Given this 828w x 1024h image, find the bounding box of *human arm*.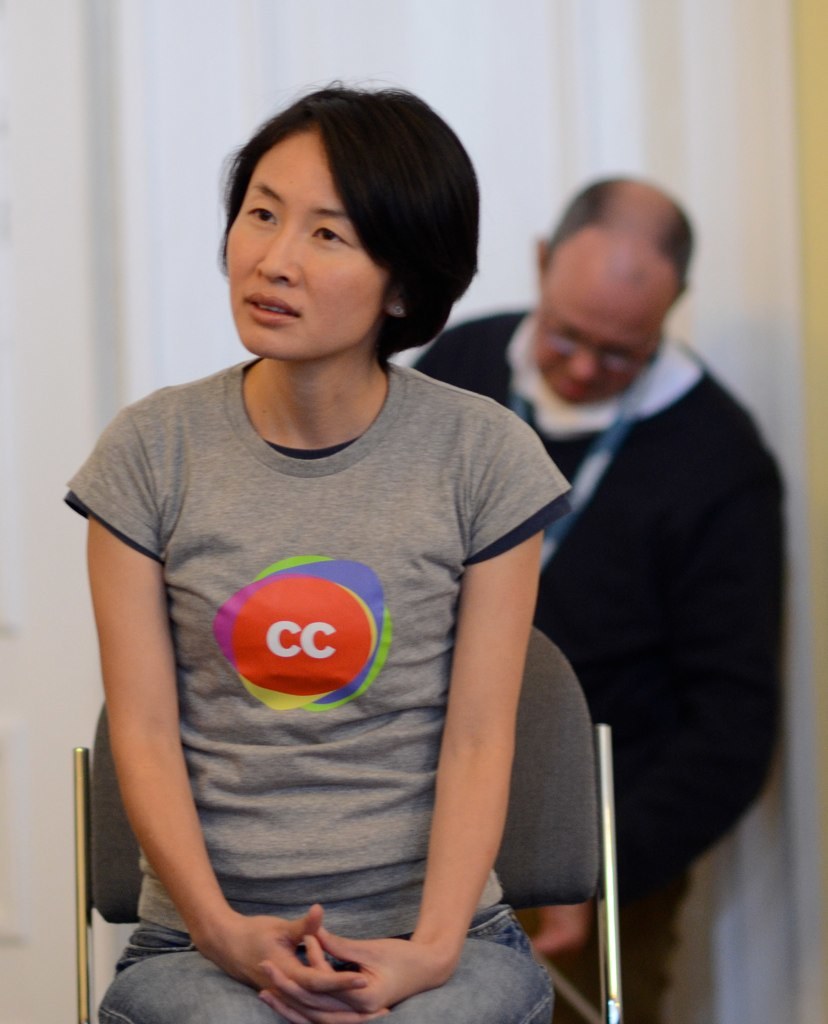
rect(86, 430, 379, 1016).
